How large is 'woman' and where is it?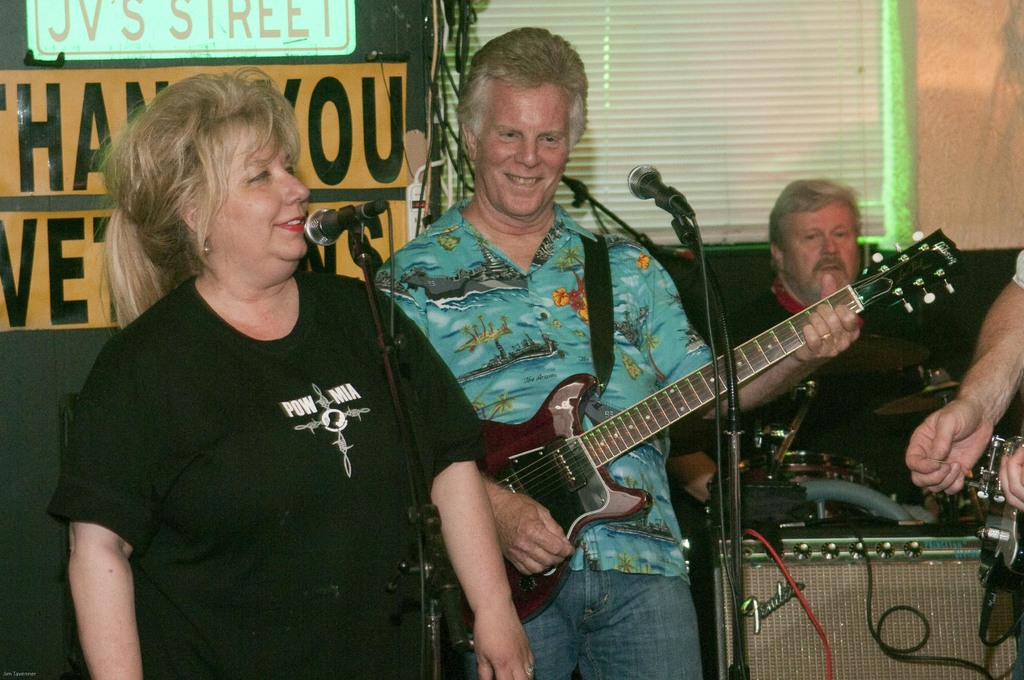
Bounding box: 61:62:473:678.
